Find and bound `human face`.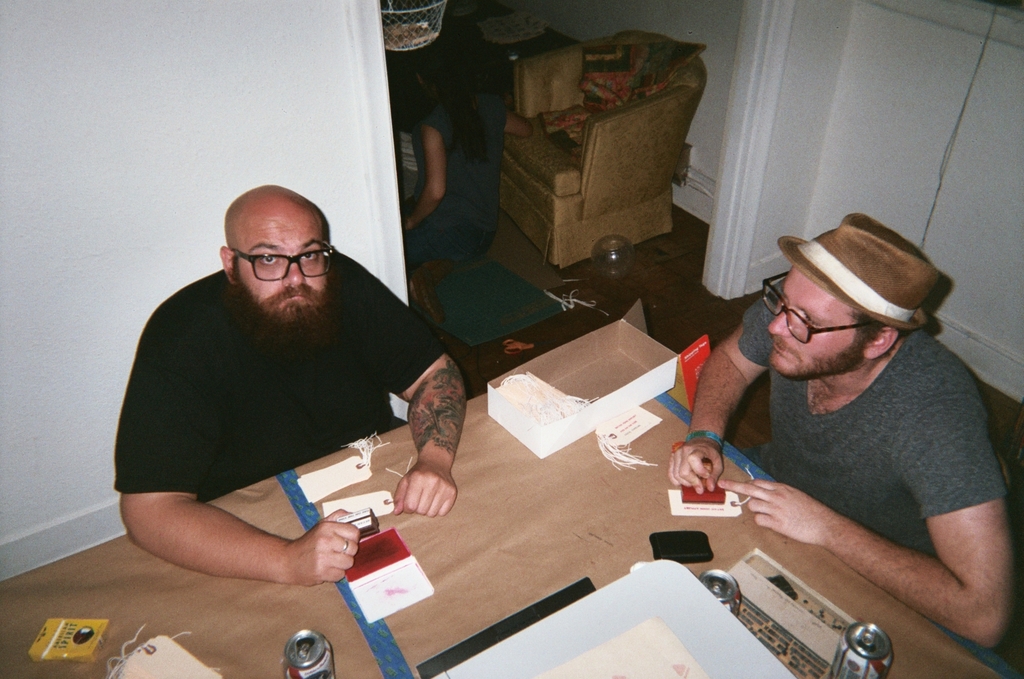
Bound: bbox(241, 218, 334, 337).
